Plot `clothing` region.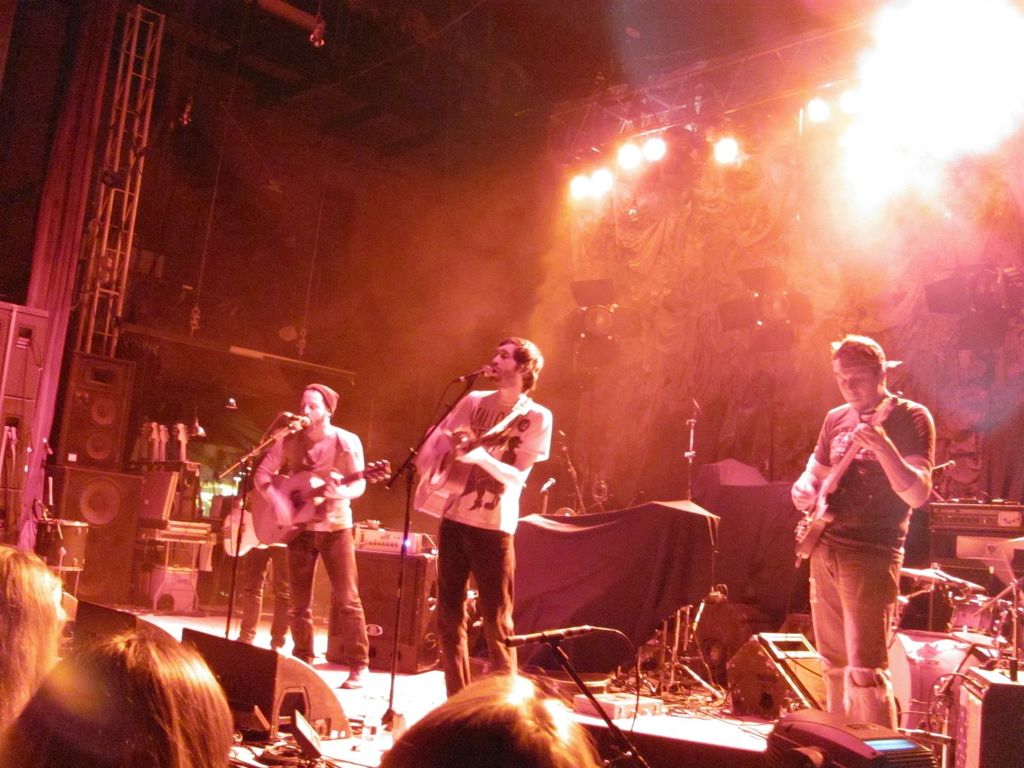
Plotted at region(256, 428, 369, 673).
